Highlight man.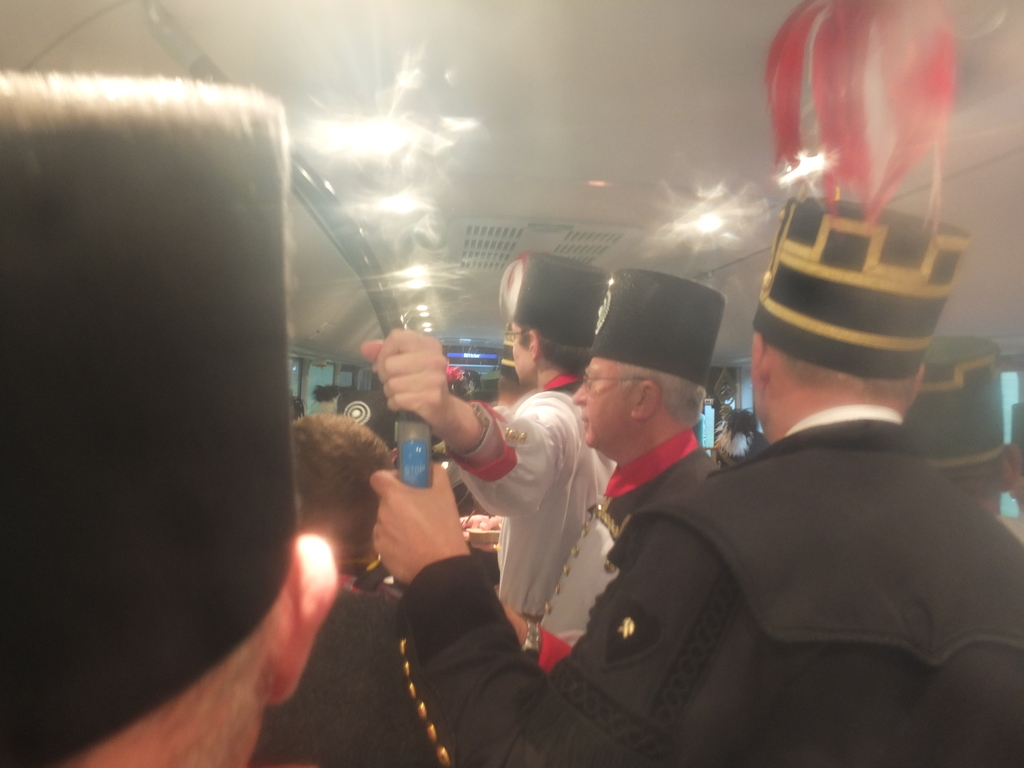
Highlighted region: 899,333,1006,516.
